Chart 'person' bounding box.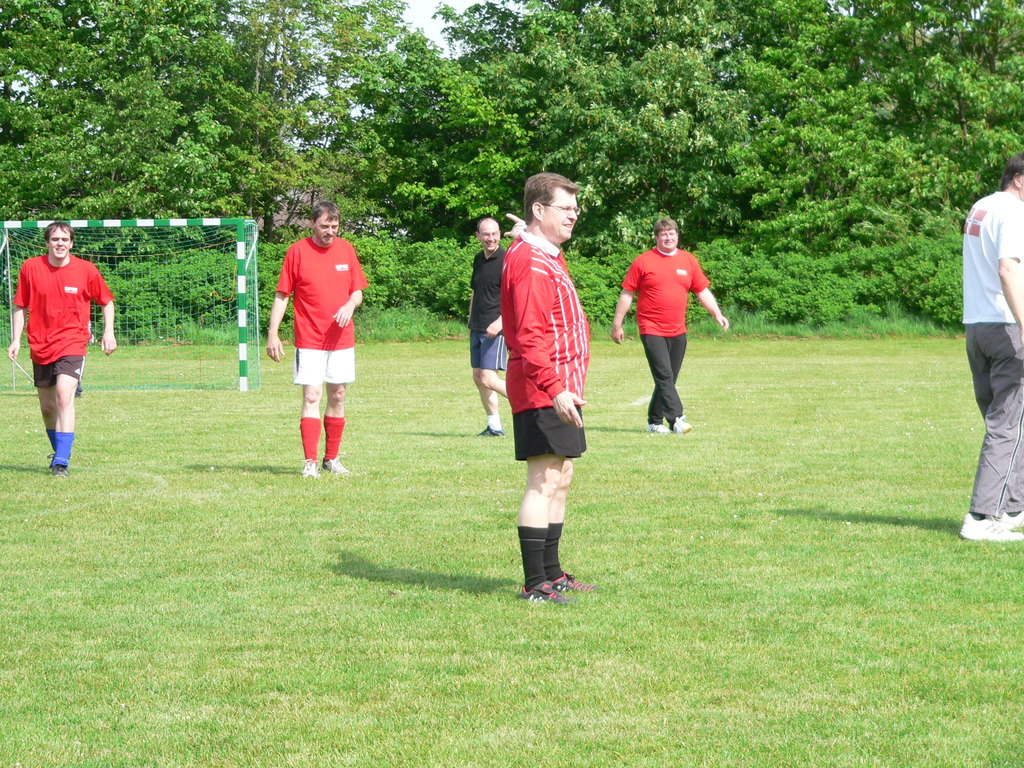
Charted: box=[269, 202, 366, 481].
